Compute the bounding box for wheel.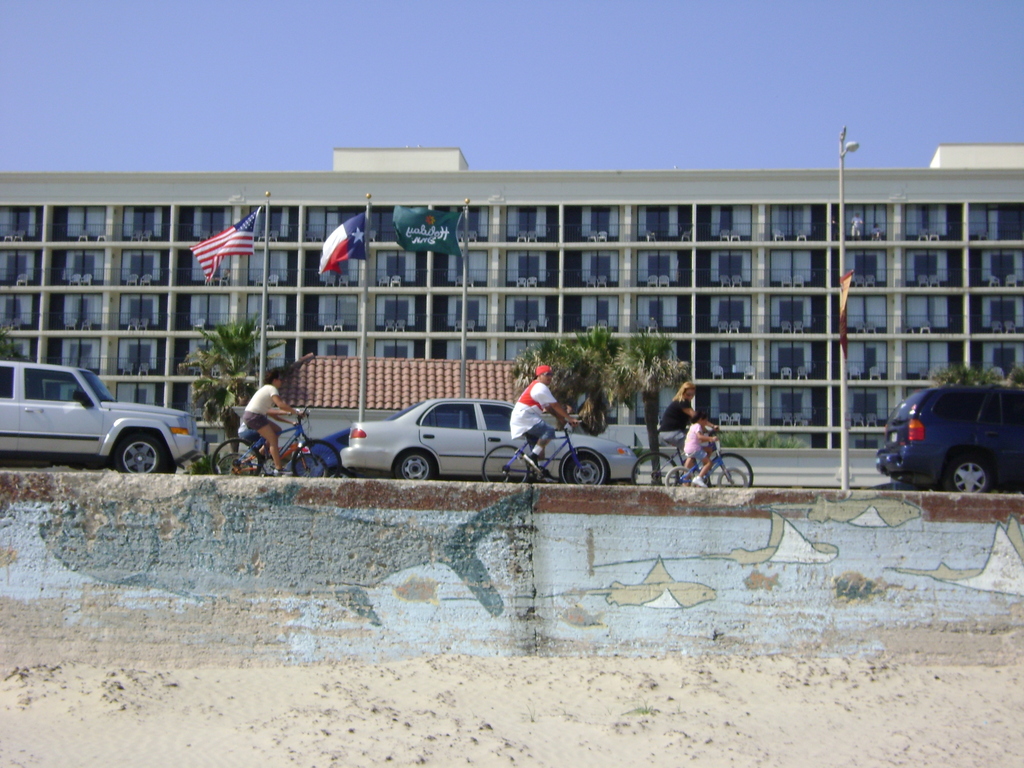
(x1=556, y1=449, x2=605, y2=483).
